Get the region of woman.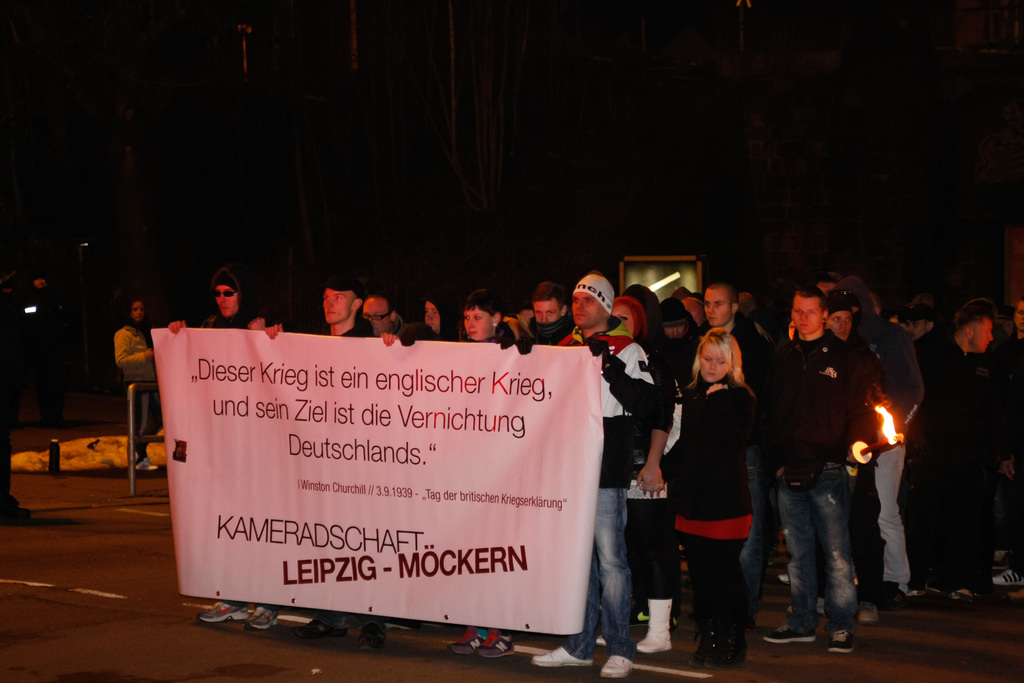
rect(614, 293, 666, 652).
